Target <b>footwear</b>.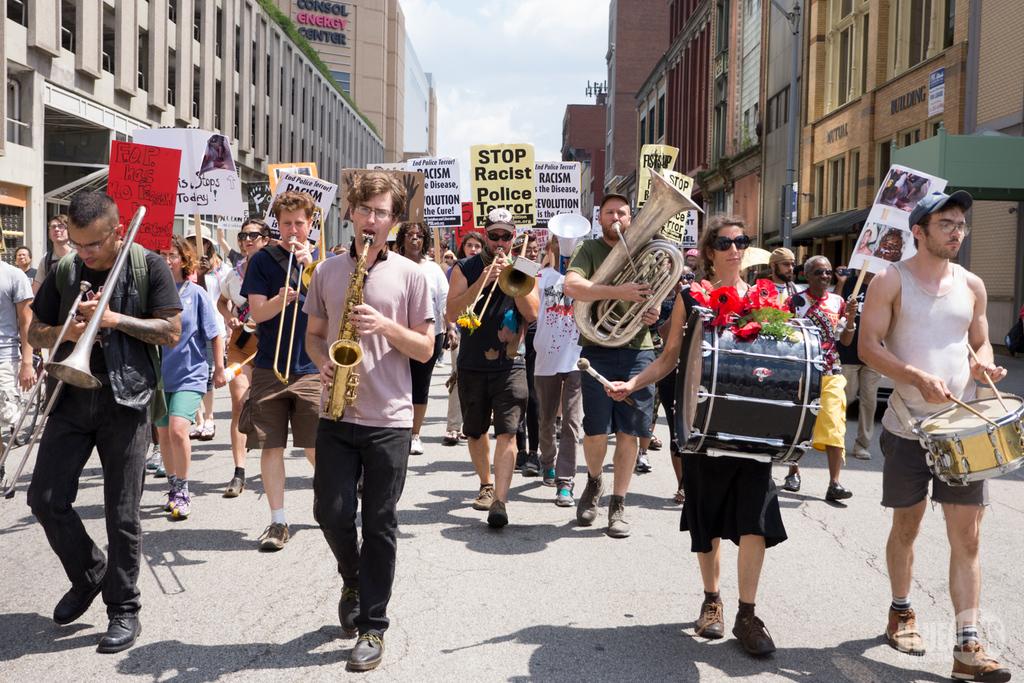
Target region: (330, 586, 360, 637).
